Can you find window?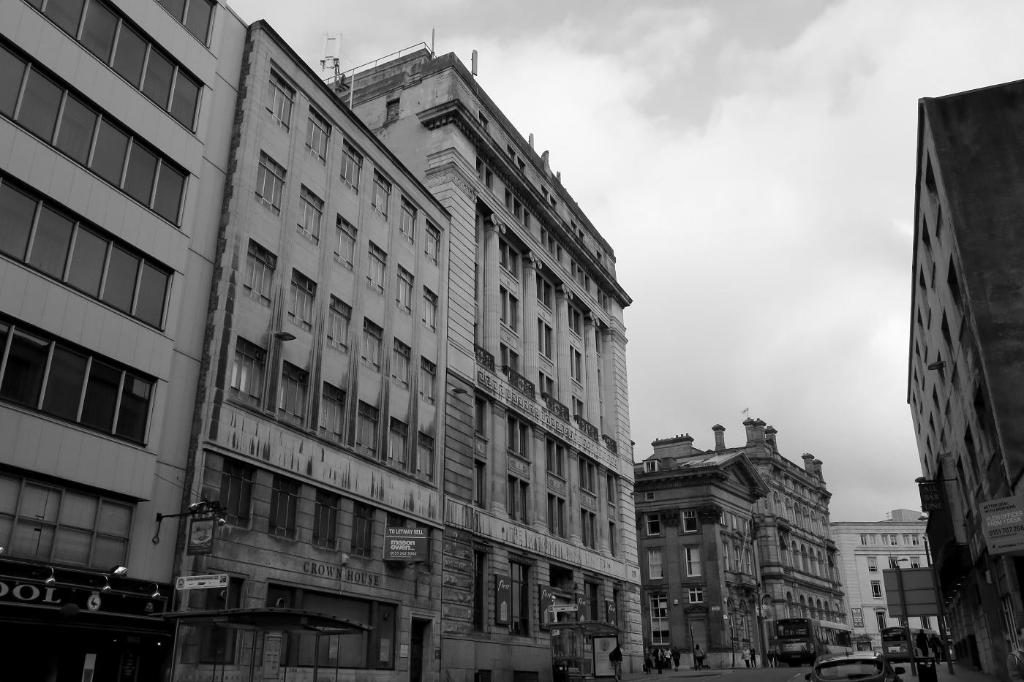
Yes, bounding box: bbox=(909, 555, 918, 568).
